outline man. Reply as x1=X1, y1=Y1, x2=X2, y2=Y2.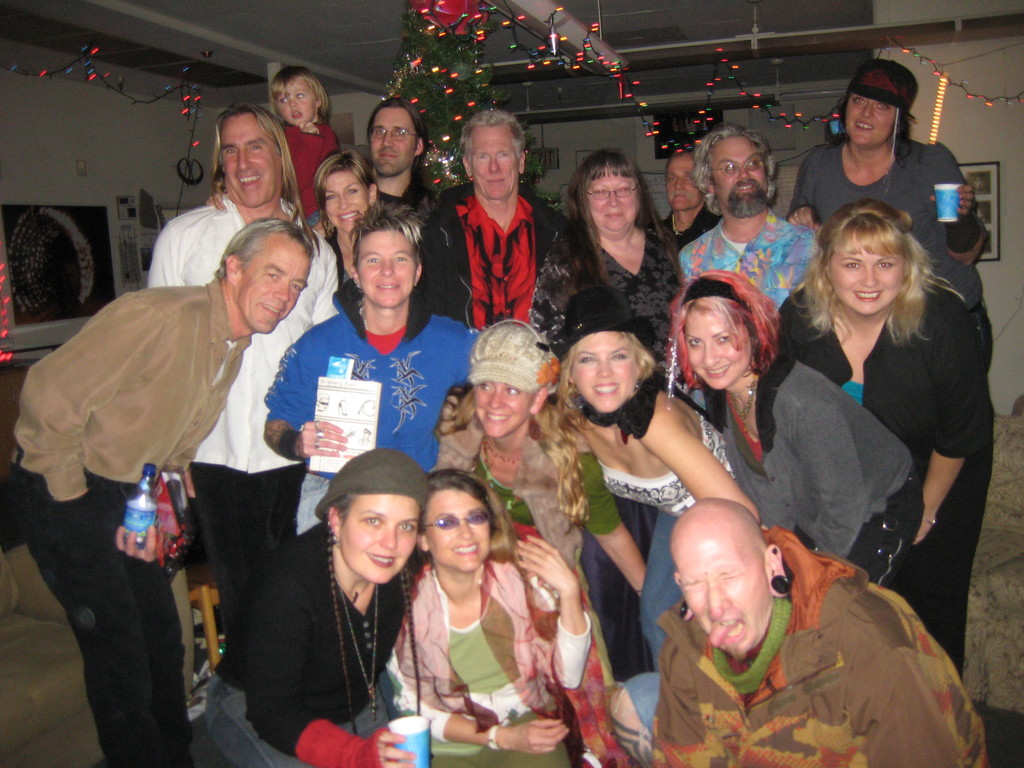
x1=679, y1=120, x2=819, y2=310.
